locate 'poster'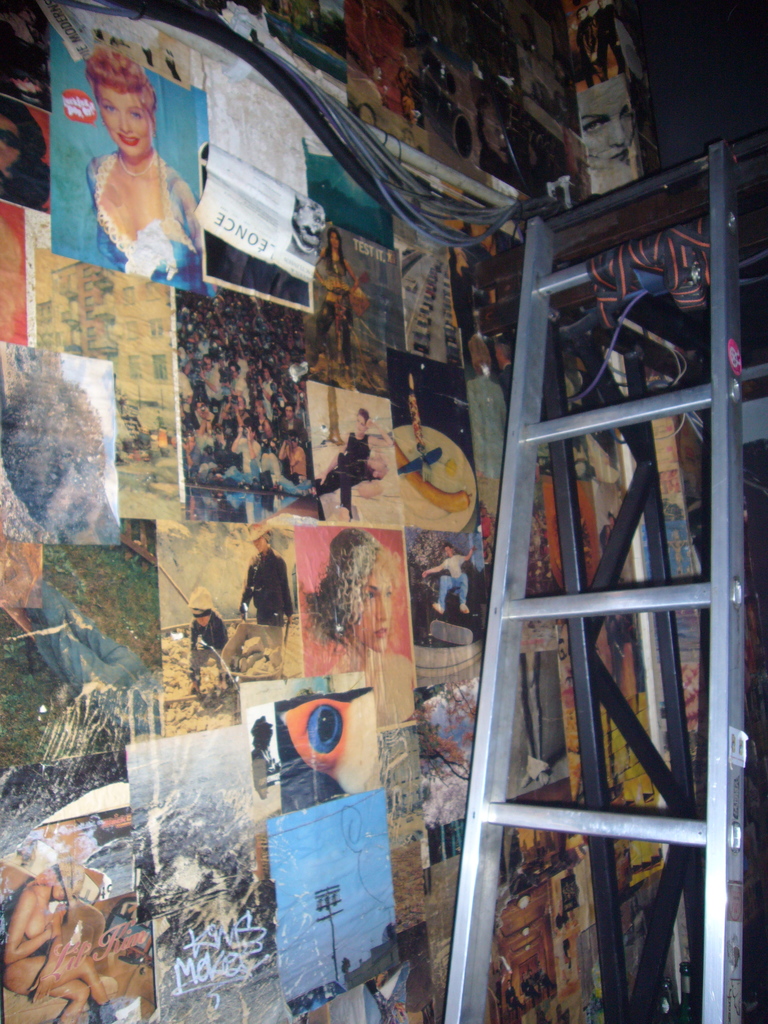
bbox=[54, 22, 207, 294]
